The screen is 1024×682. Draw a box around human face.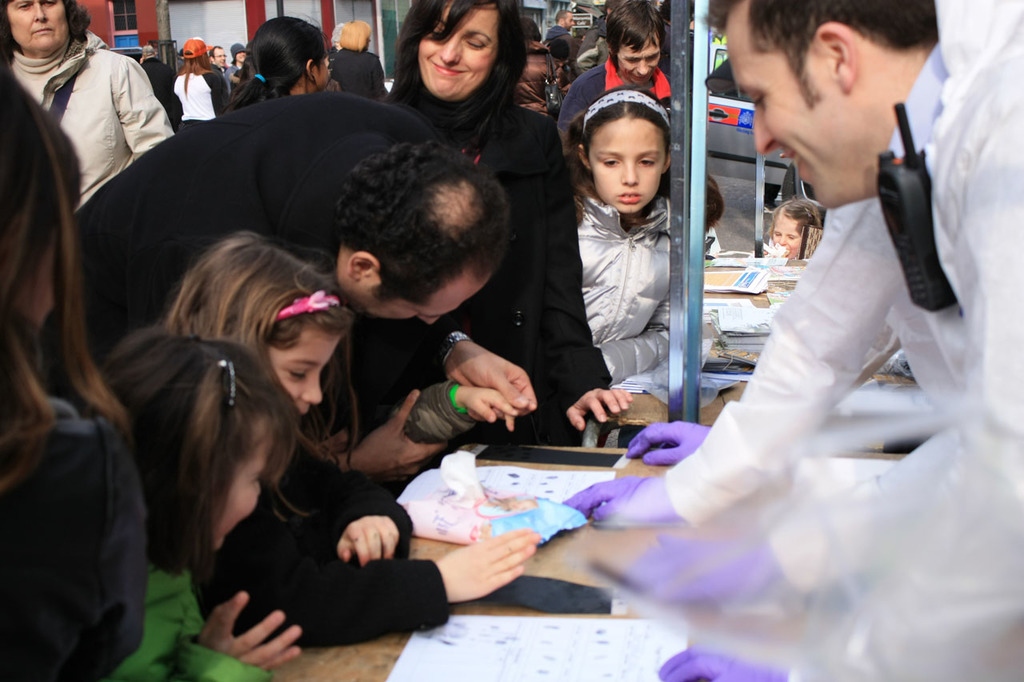
region(346, 274, 487, 325).
